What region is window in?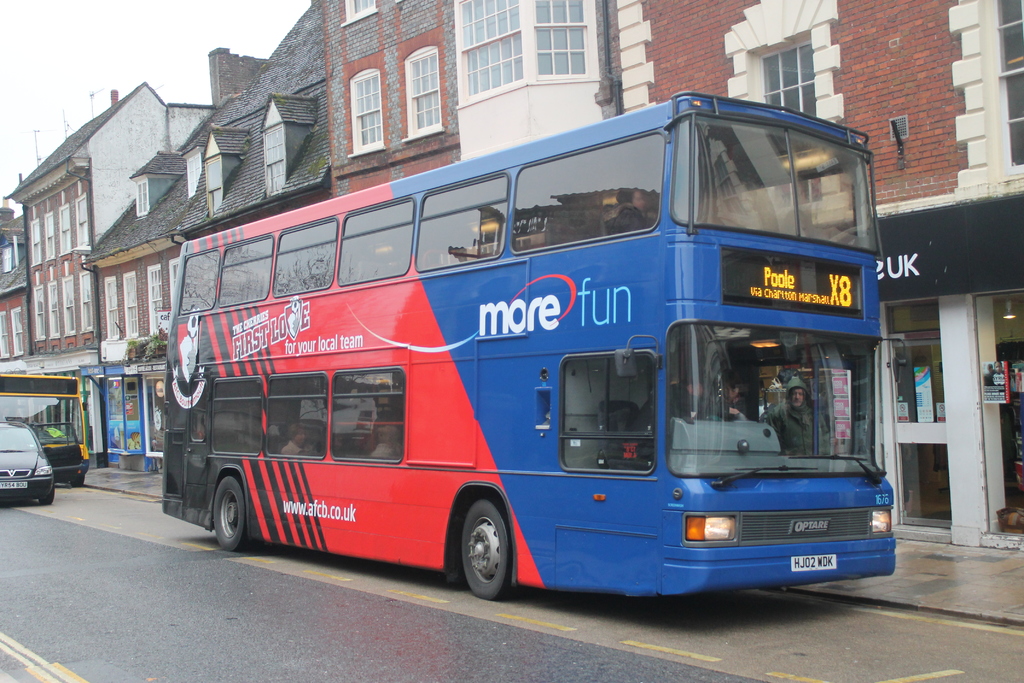
{"x1": 458, "y1": 3, "x2": 524, "y2": 99}.
